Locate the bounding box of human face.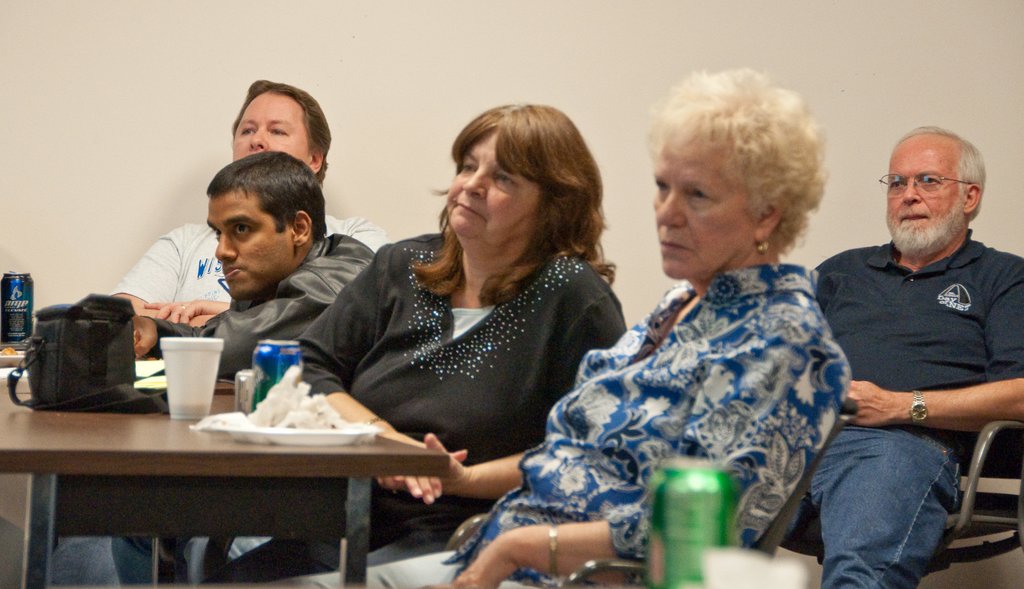
Bounding box: 650 139 761 282.
